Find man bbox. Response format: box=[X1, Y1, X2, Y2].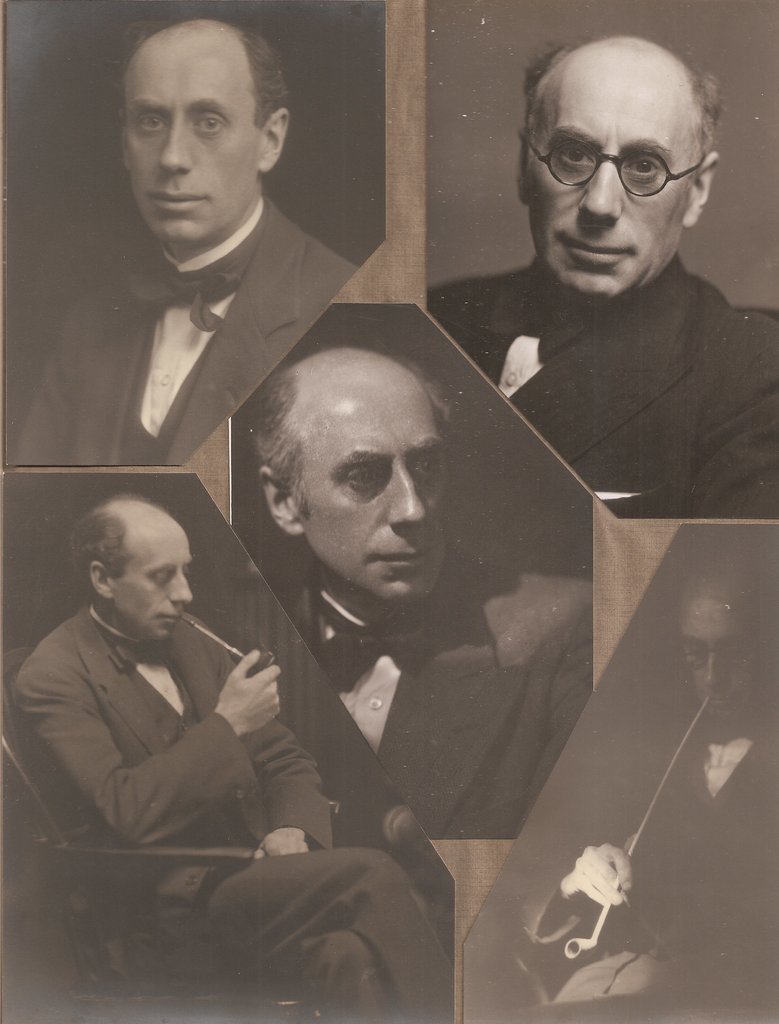
box=[476, 573, 778, 1015].
